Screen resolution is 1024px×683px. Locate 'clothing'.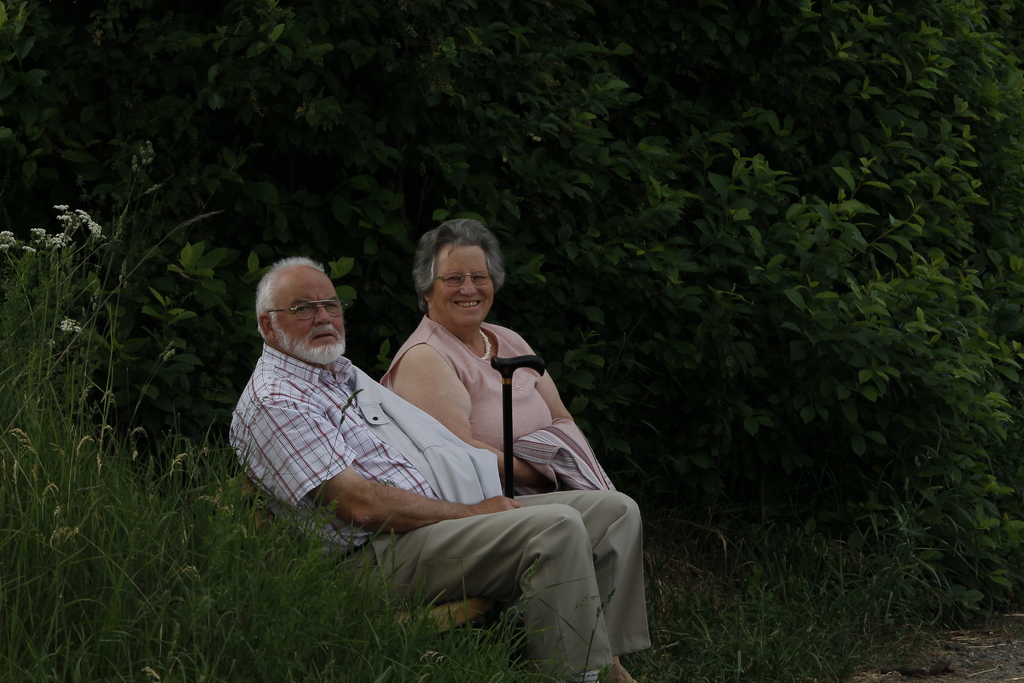
[383, 306, 625, 511].
